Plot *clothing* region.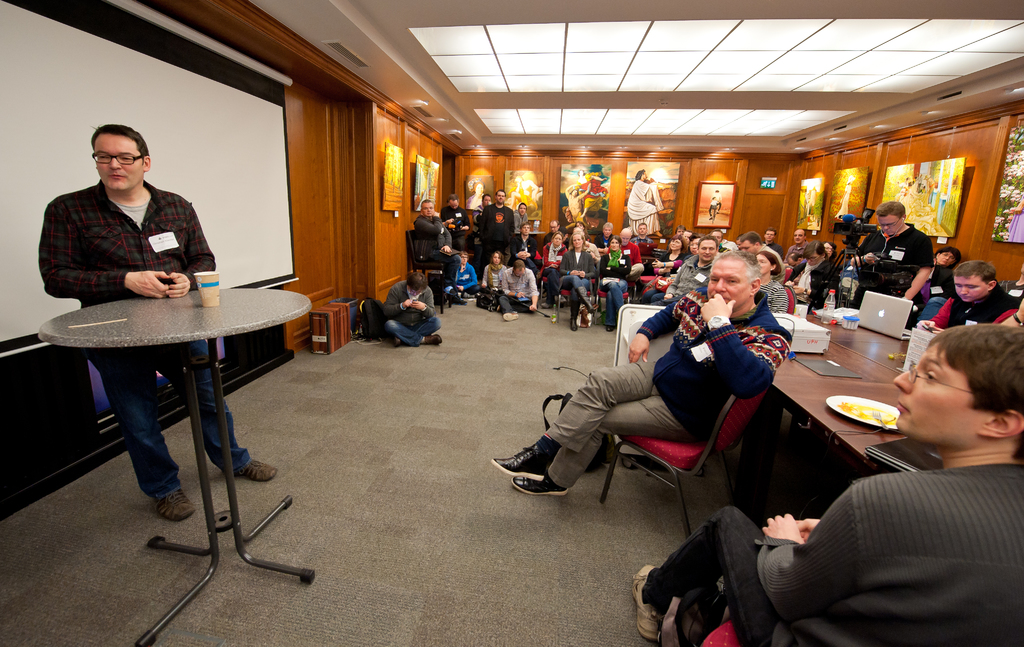
Plotted at <bbox>915, 259, 947, 296</bbox>.
